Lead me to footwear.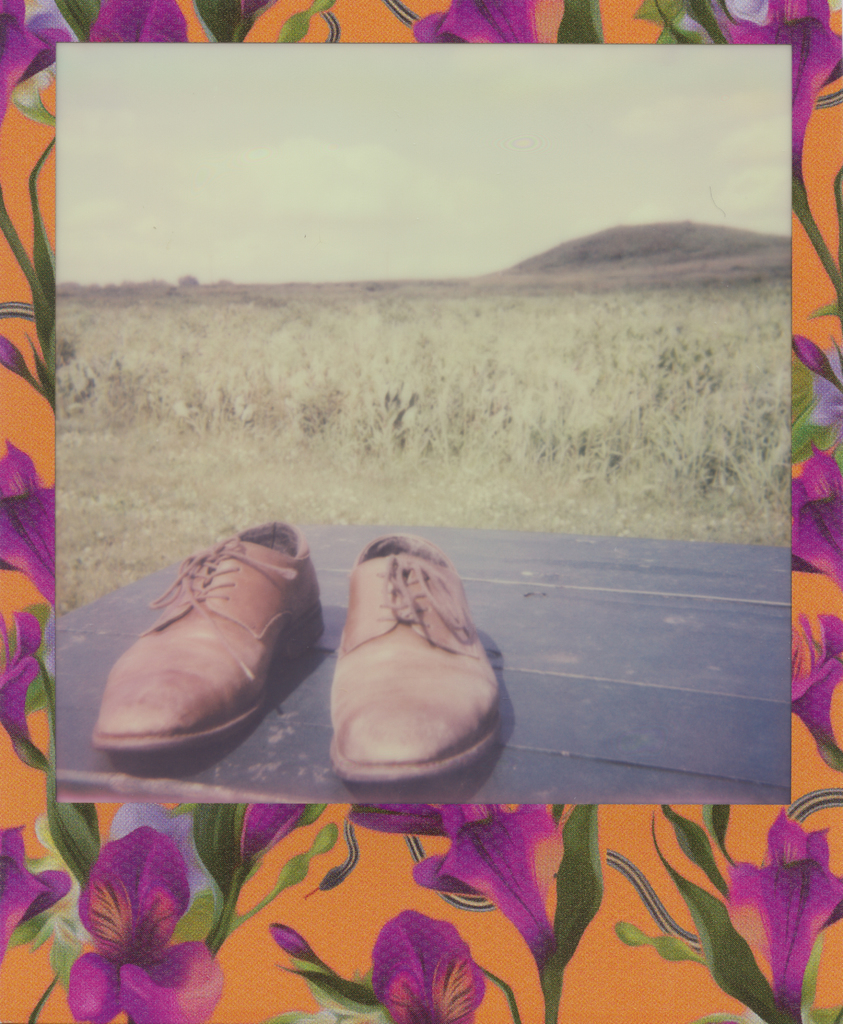
Lead to <box>87,517,332,750</box>.
